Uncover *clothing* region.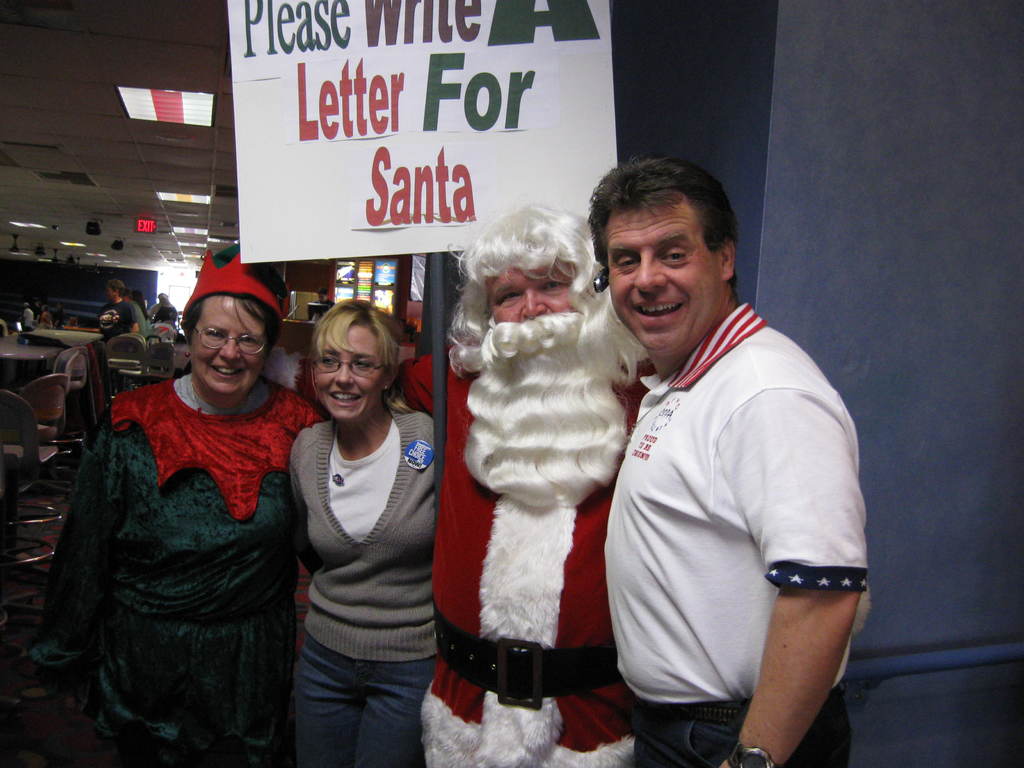
Uncovered: <bbox>595, 310, 860, 767</bbox>.
